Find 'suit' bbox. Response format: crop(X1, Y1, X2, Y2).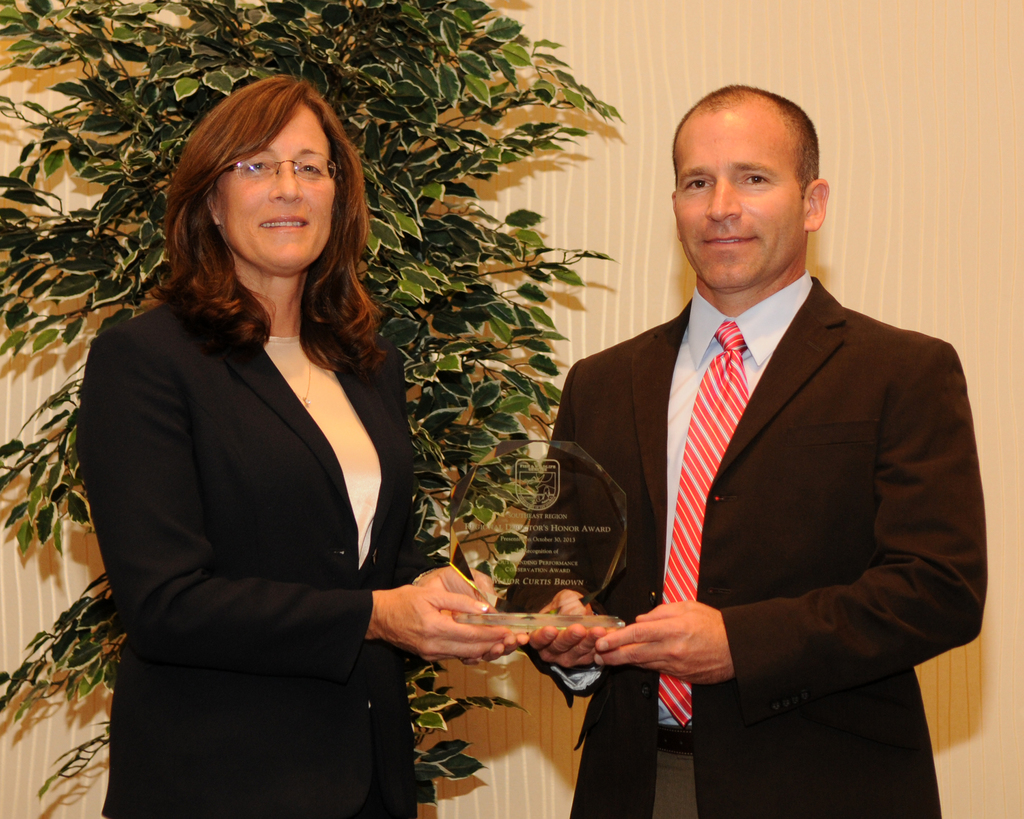
crop(541, 136, 966, 800).
